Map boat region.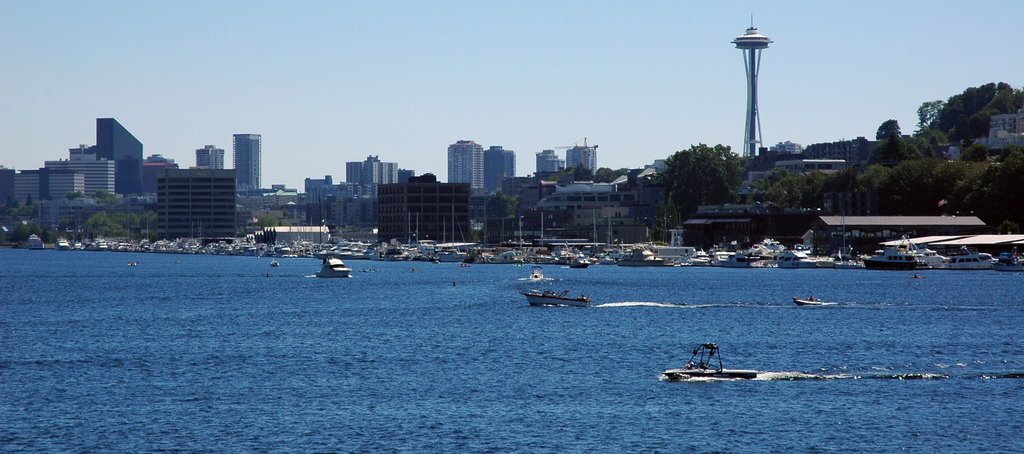
Mapped to x1=774, y1=245, x2=822, y2=271.
